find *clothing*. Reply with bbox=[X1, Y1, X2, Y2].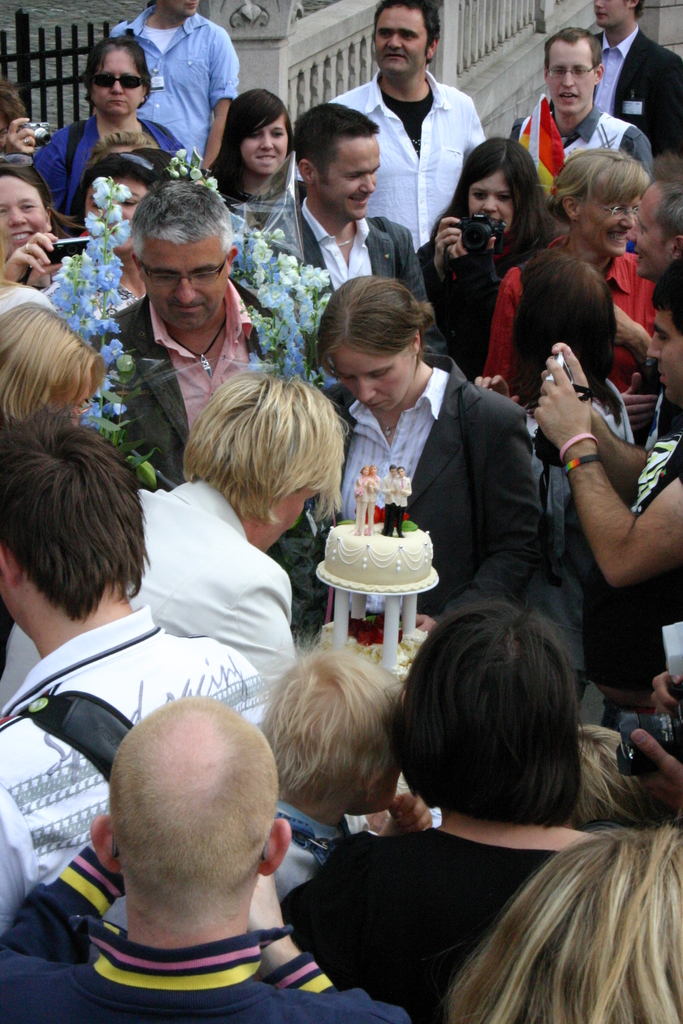
bbox=[0, 468, 310, 713].
